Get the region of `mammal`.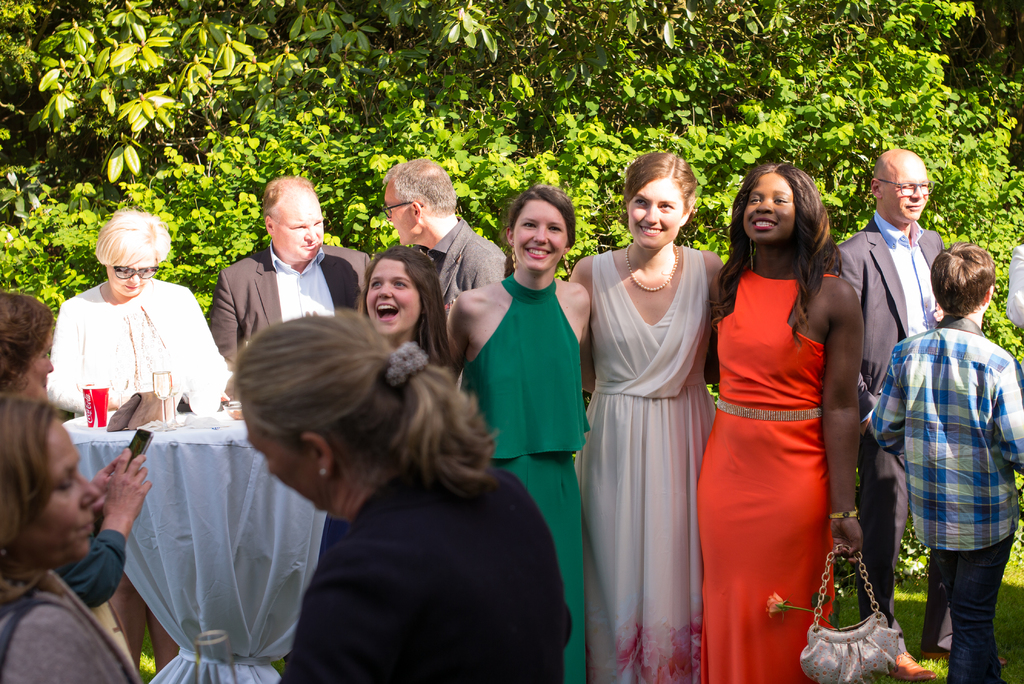
564:143:737:683.
